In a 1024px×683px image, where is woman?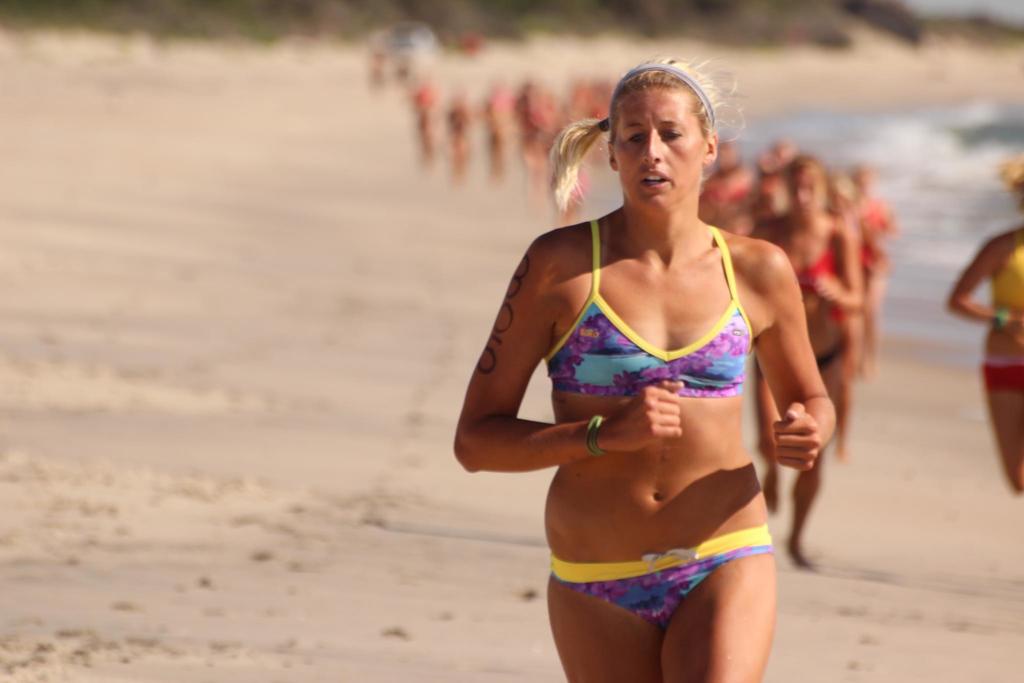
(x1=456, y1=49, x2=843, y2=678).
